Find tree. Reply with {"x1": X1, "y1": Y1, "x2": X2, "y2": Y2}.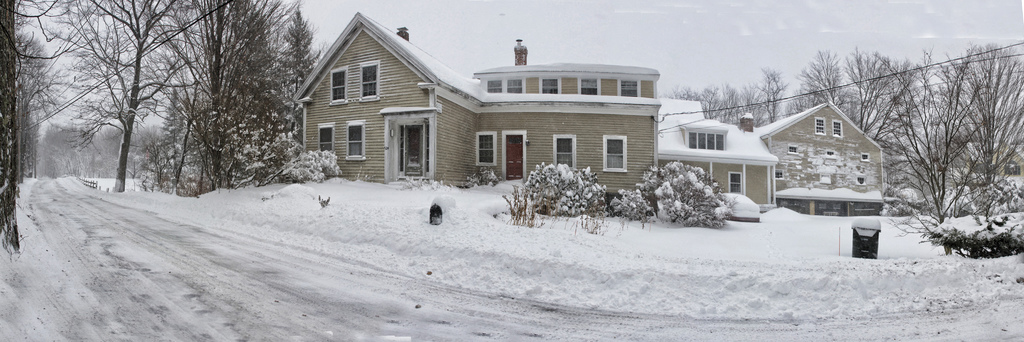
{"x1": 272, "y1": 0, "x2": 342, "y2": 110}.
